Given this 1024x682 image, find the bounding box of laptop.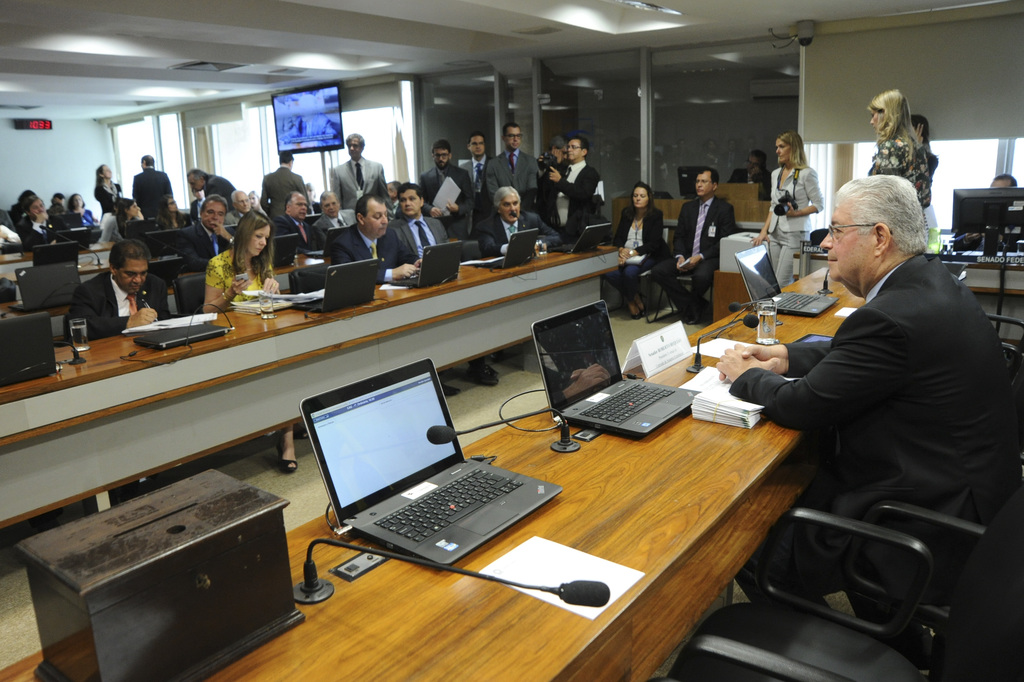
{"x1": 293, "y1": 257, "x2": 378, "y2": 313}.
